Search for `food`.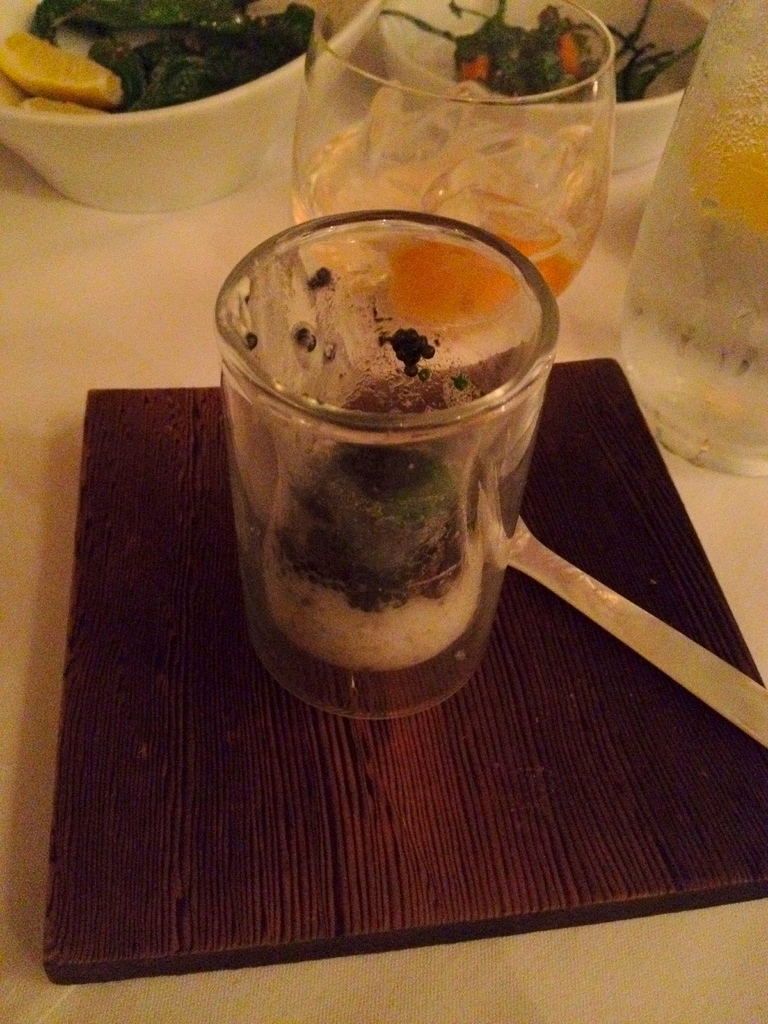
Found at [left=268, top=411, right=480, bottom=617].
